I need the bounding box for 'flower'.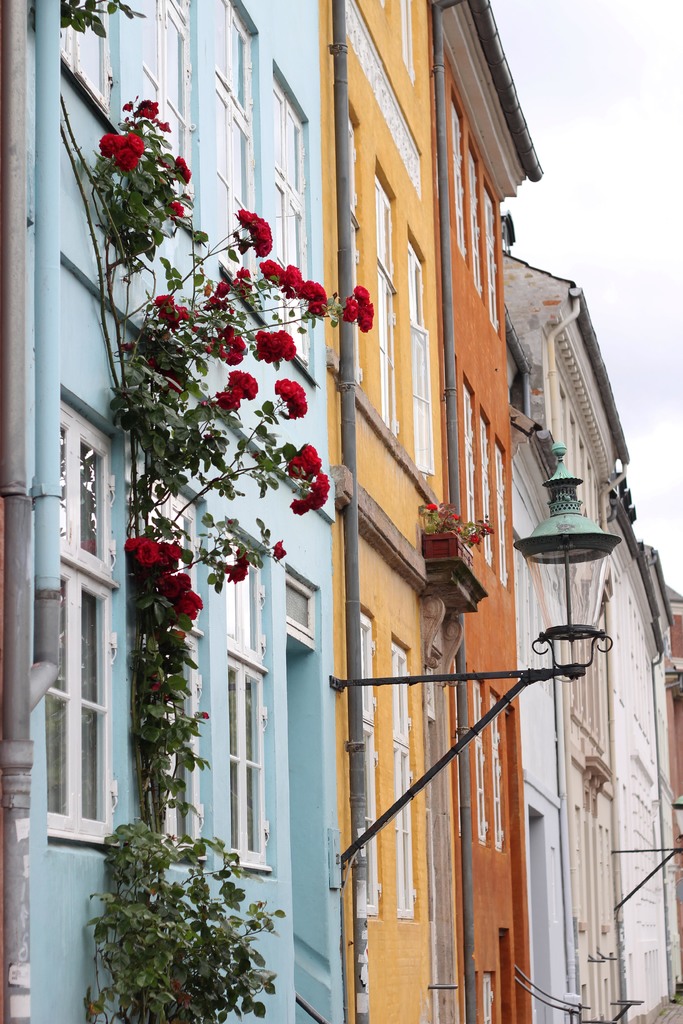
Here it is: (272, 539, 287, 562).
